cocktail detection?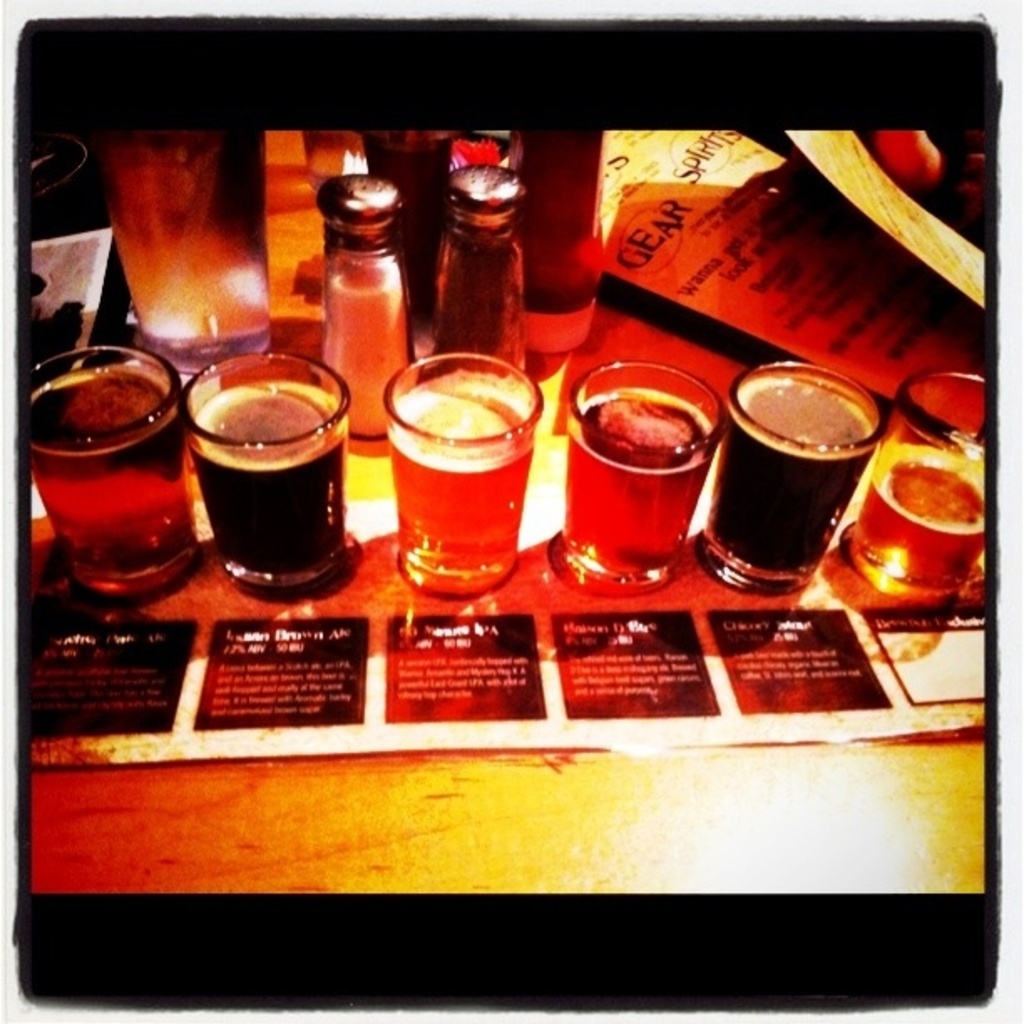
[559,366,730,577]
